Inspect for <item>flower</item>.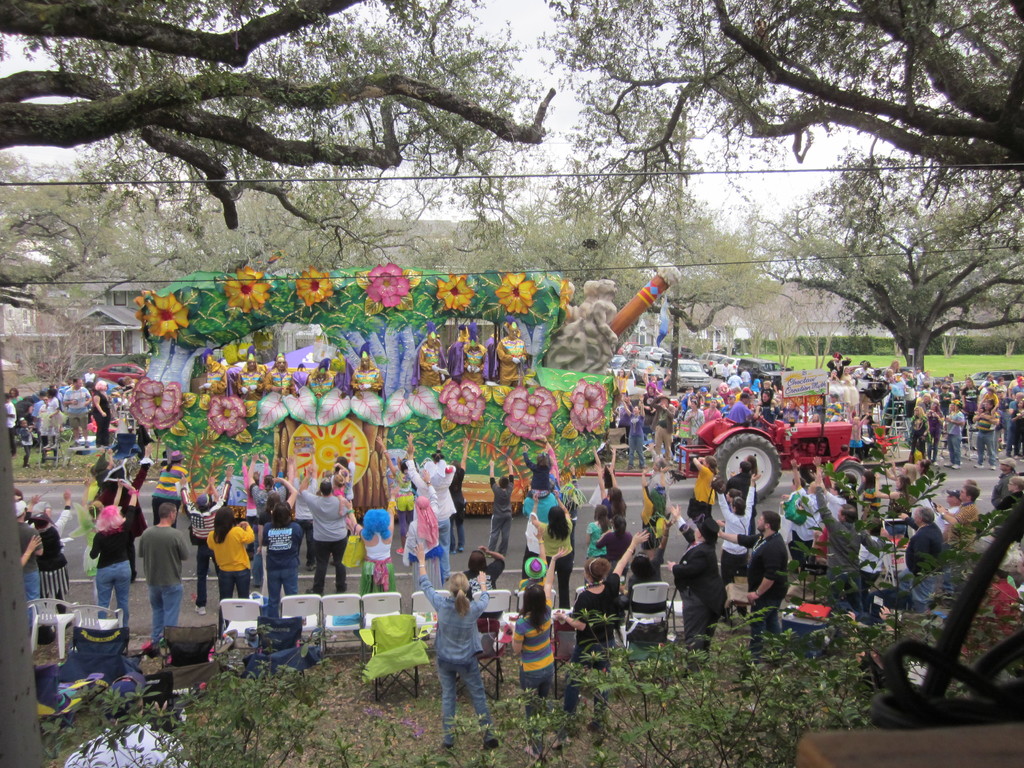
Inspection: (291, 262, 330, 305).
